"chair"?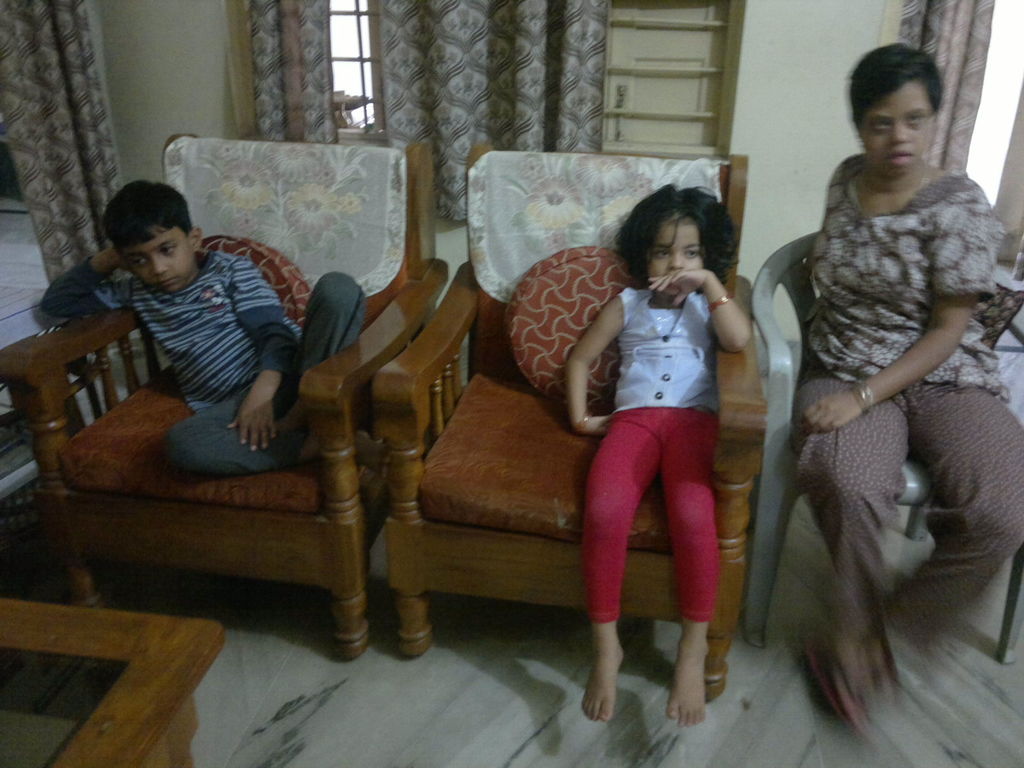
(left=743, top=228, right=1023, bottom=664)
